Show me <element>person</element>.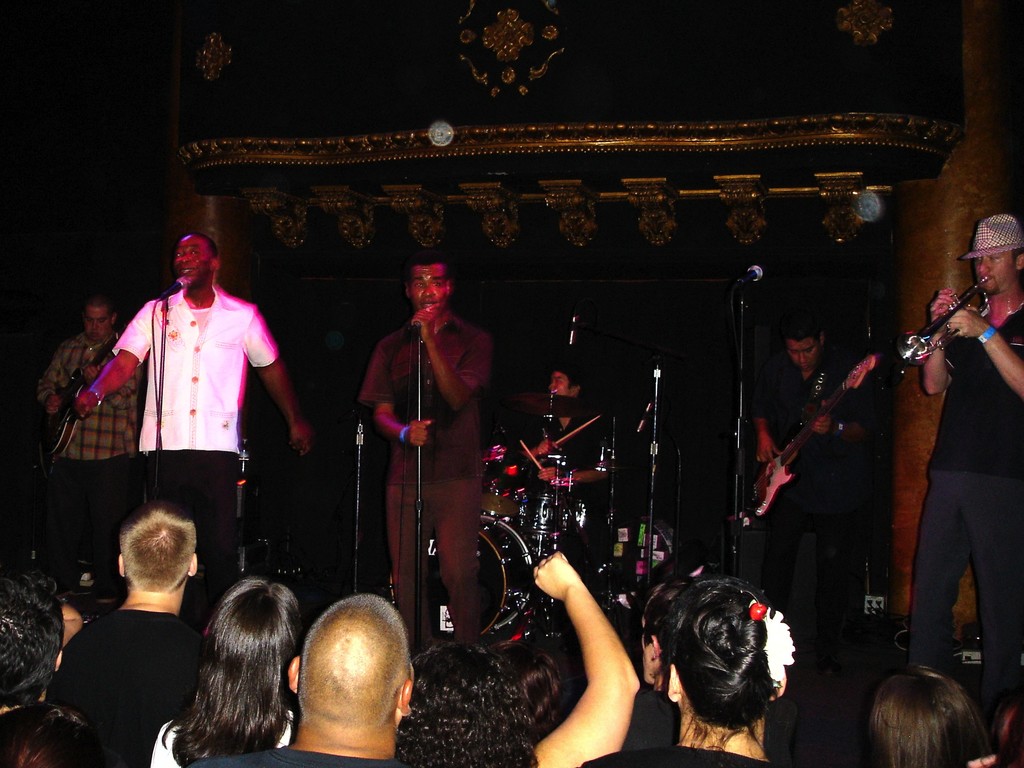
<element>person</element> is here: region(36, 295, 155, 559).
